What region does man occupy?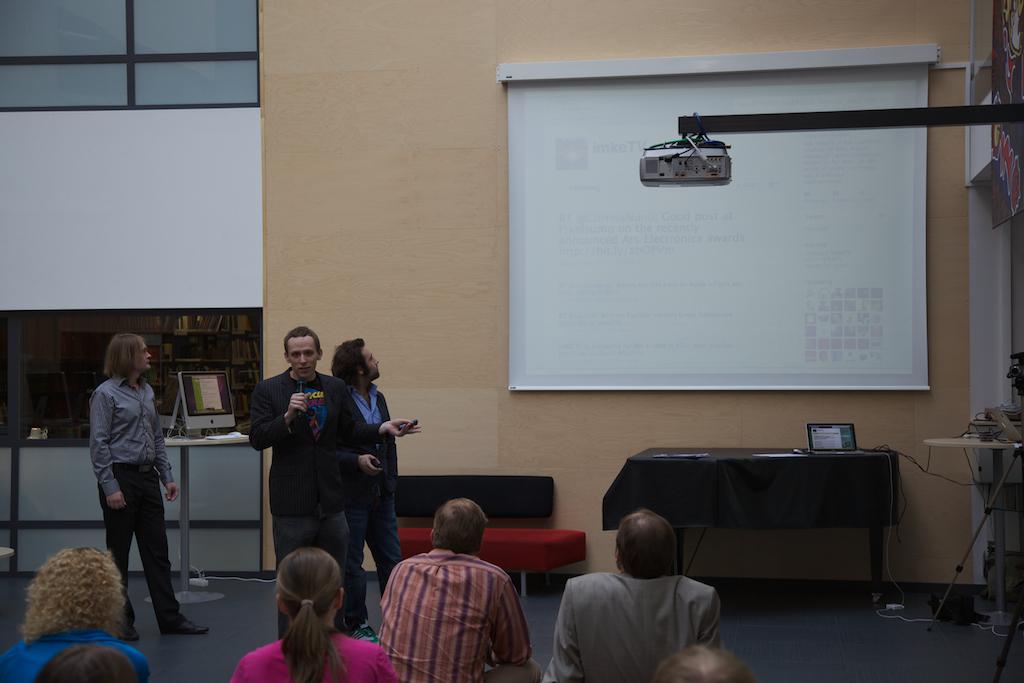
x1=321 y1=332 x2=418 y2=654.
